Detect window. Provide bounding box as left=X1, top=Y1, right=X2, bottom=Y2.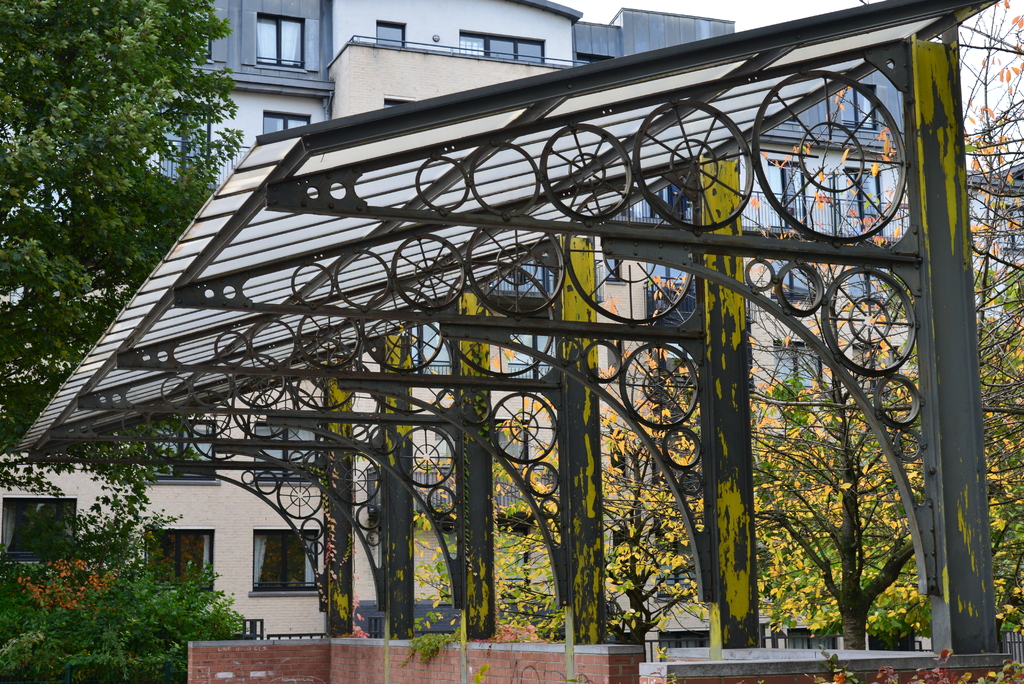
left=502, top=325, right=555, bottom=377.
